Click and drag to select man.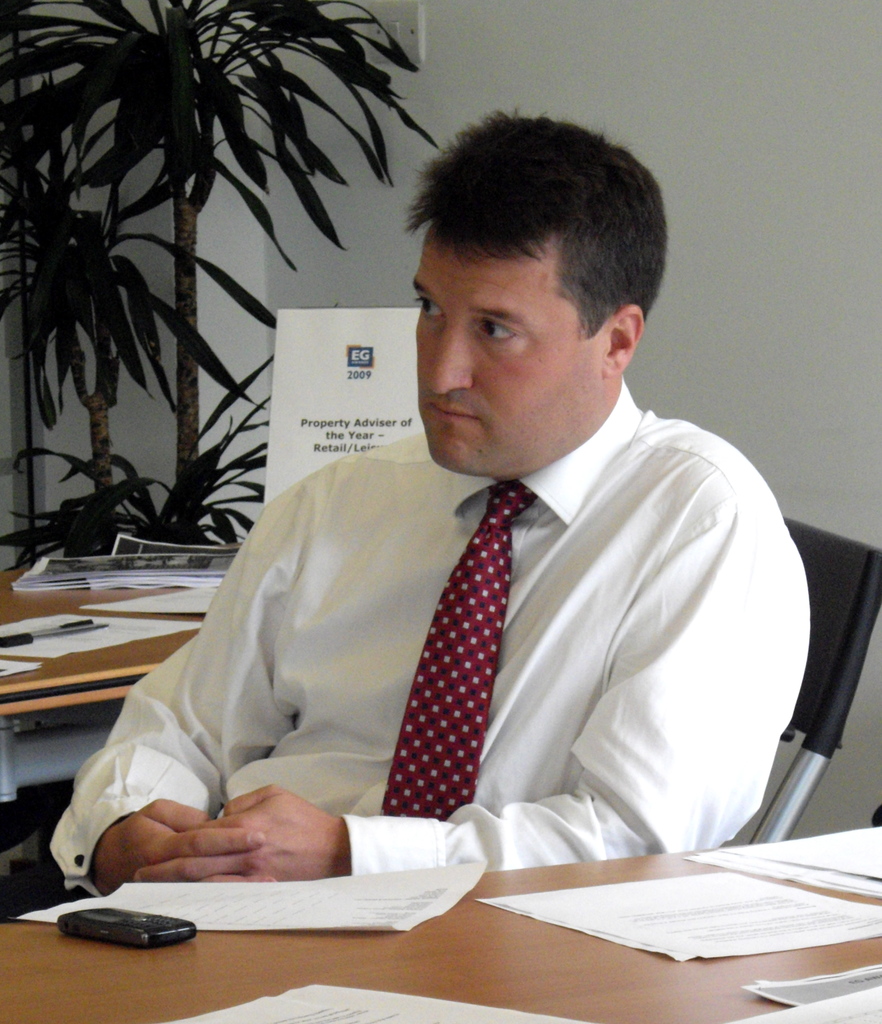
Selection: select_region(50, 101, 810, 900).
